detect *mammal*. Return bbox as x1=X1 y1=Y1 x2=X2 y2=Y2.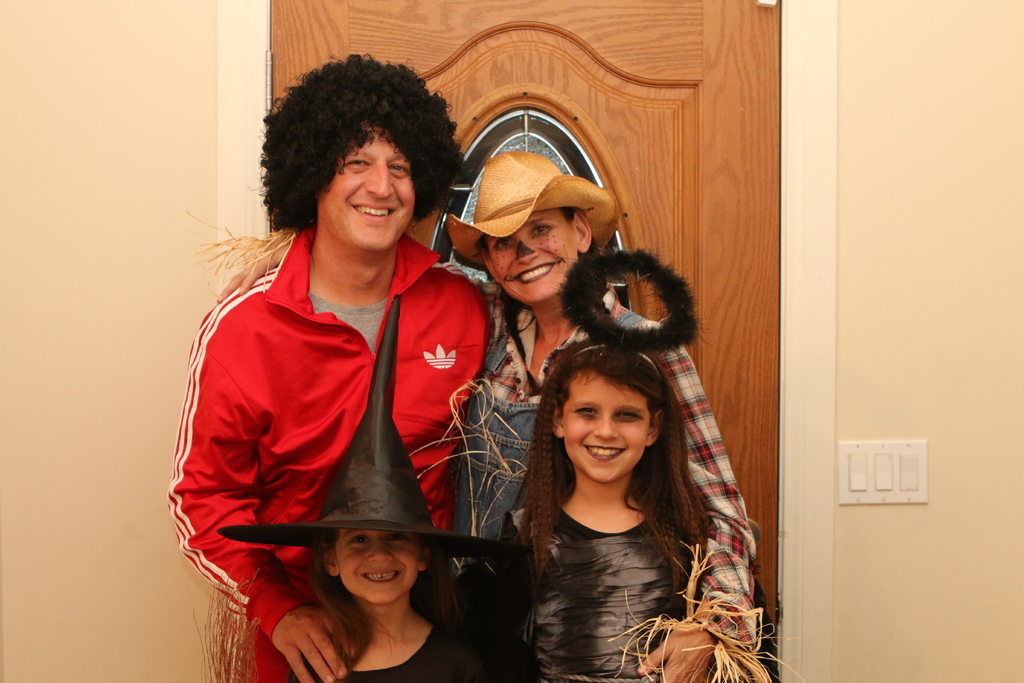
x1=166 y1=48 x2=492 y2=682.
